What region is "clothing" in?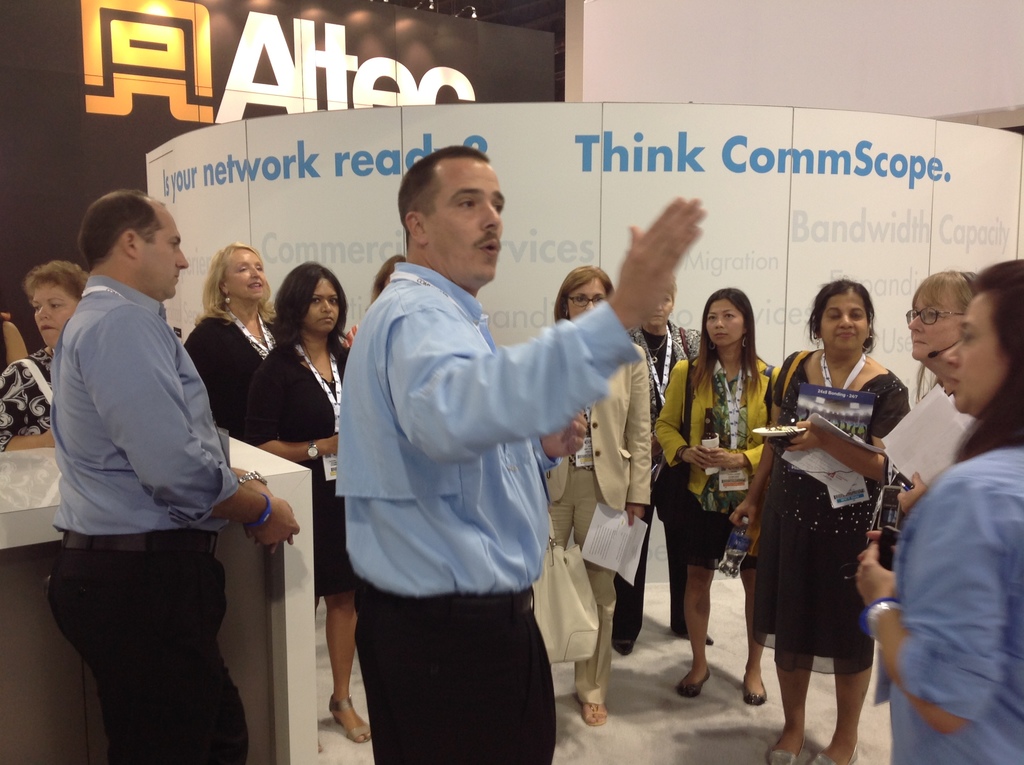
{"left": 652, "top": 356, "right": 796, "bottom": 576}.
